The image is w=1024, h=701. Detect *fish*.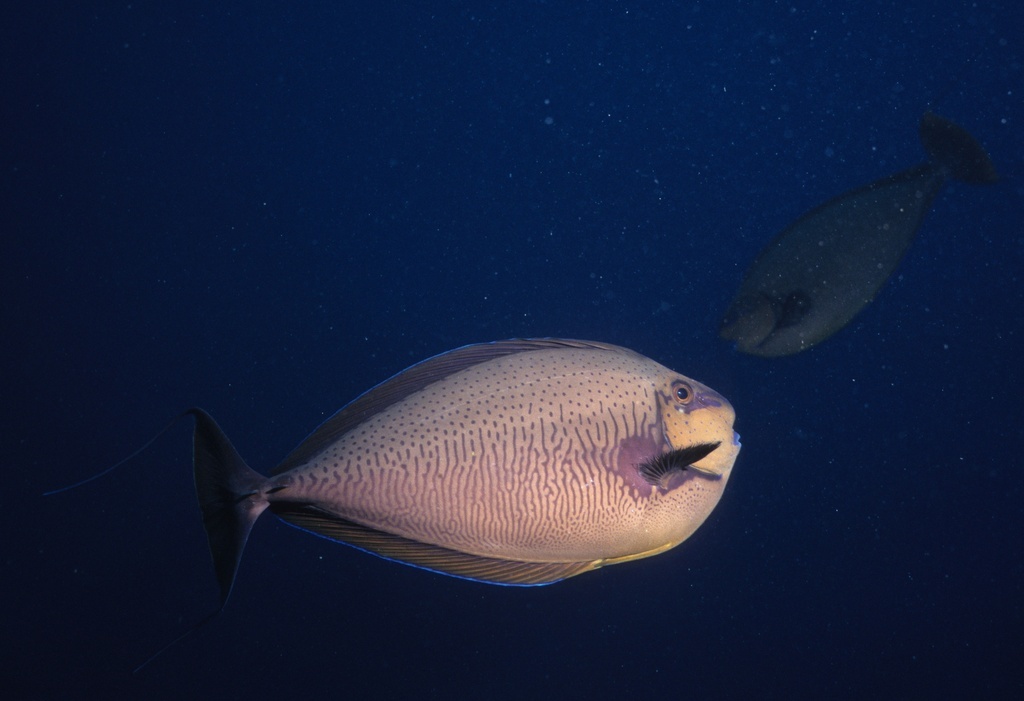
Detection: 712,112,1008,359.
